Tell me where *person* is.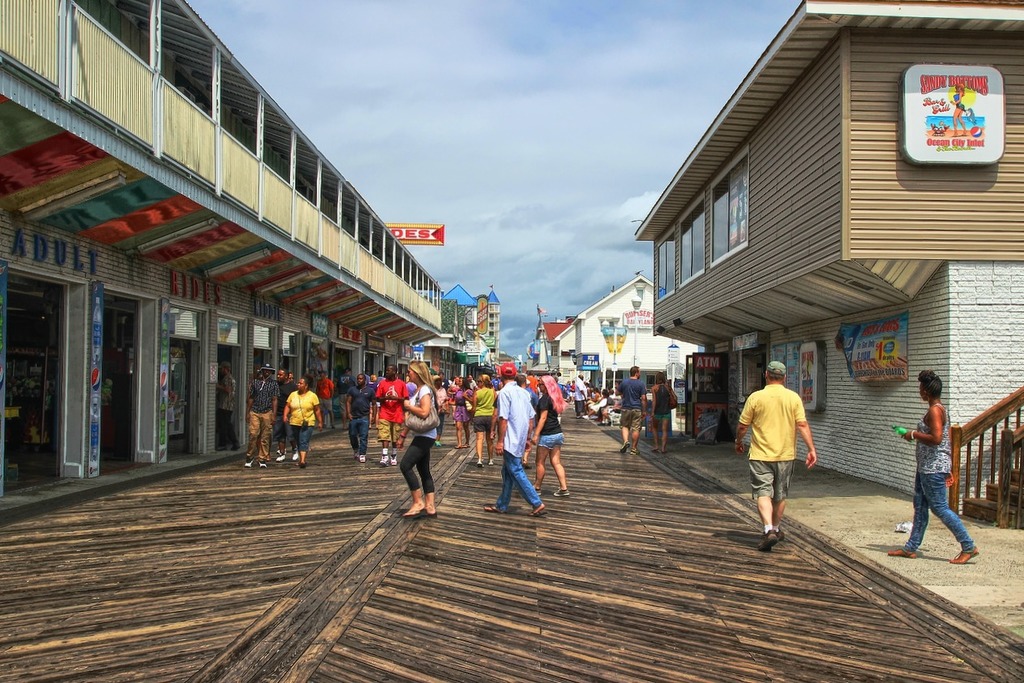
*person* is at rect(281, 377, 321, 468).
